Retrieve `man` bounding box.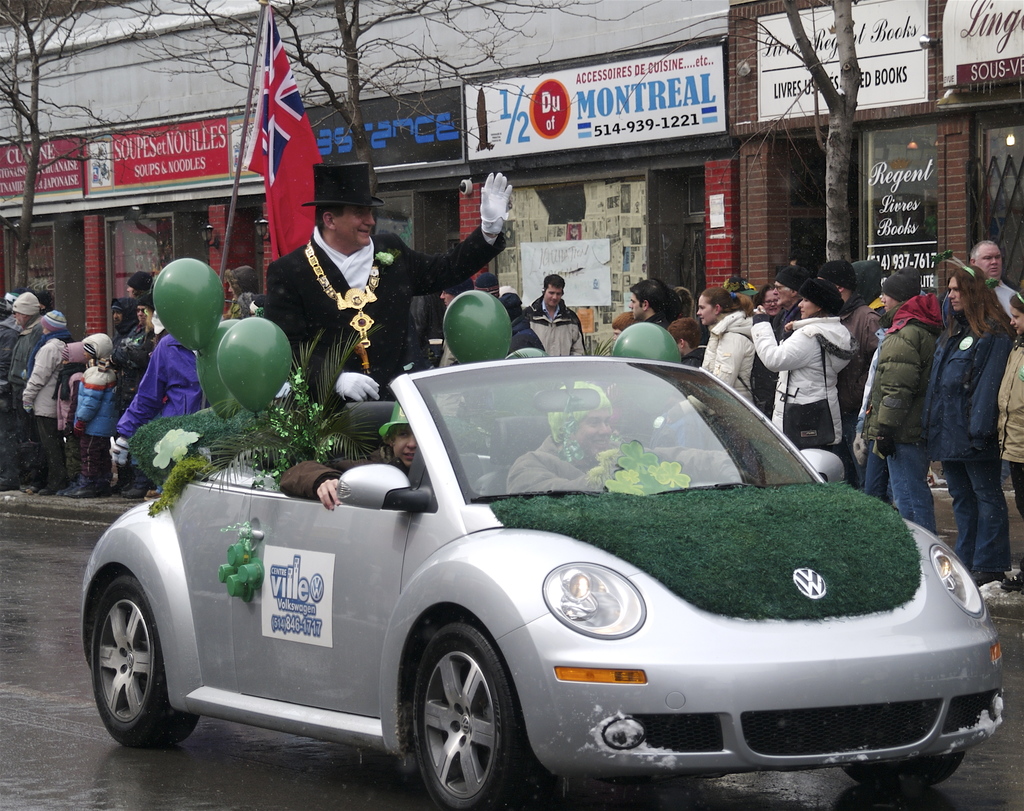
Bounding box: Rect(245, 160, 513, 410).
